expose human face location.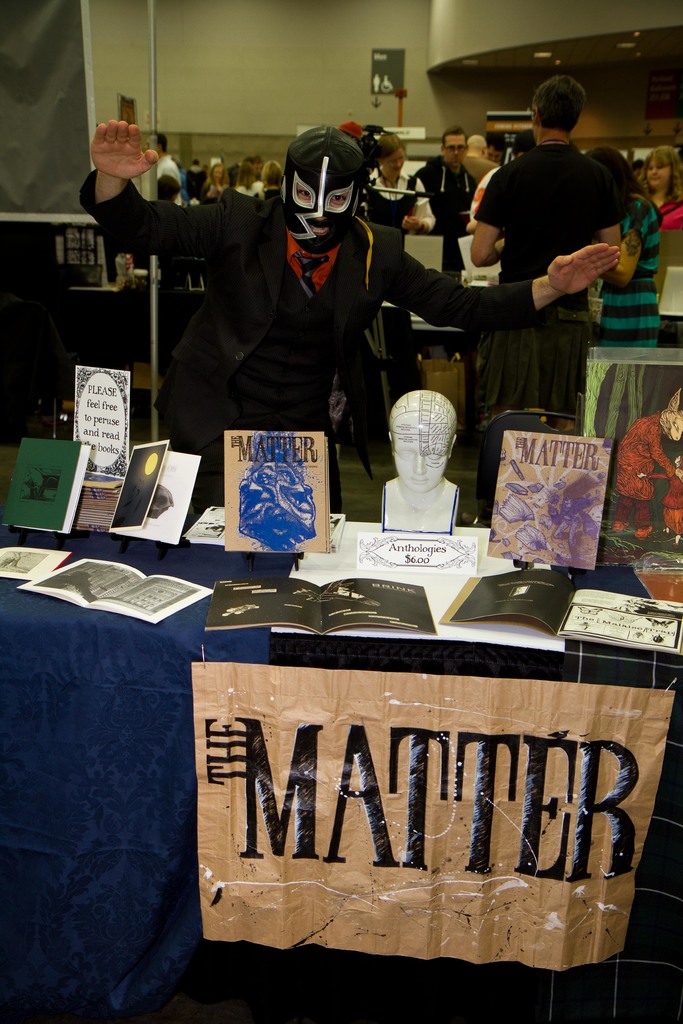
Exposed at (left=645, top=155, right=674, bottom=188).
